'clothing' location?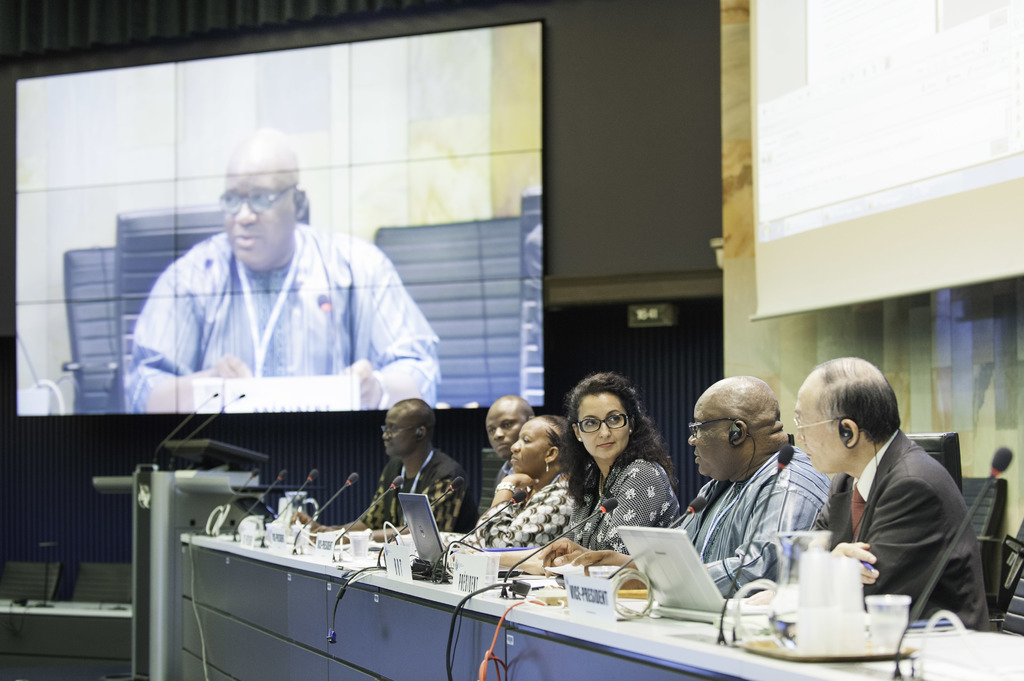
[111, 208, 439, 405]
